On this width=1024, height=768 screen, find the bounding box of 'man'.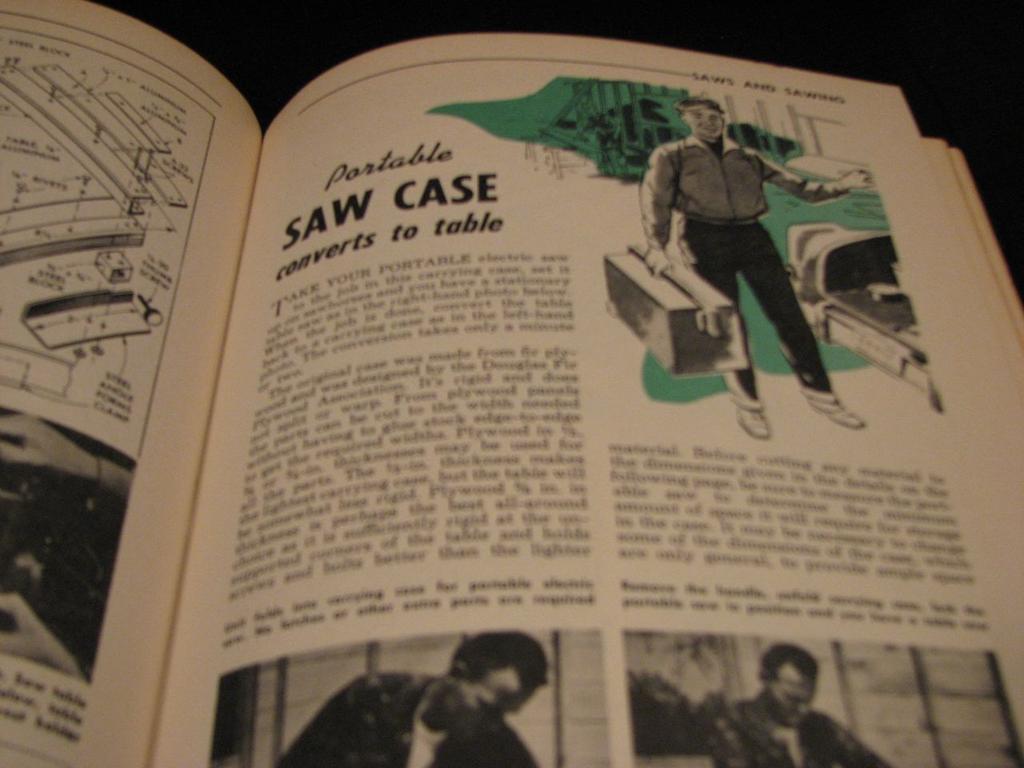
Bounding box: left=707, top=642, right=887, bottom=767.
